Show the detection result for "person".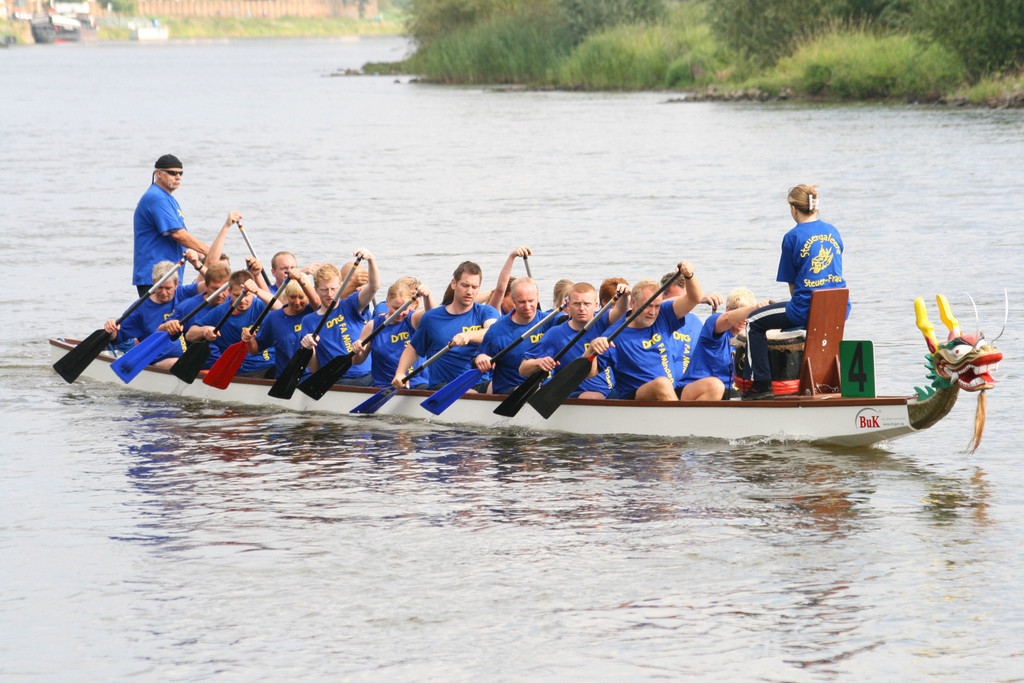
bbox(407, 257, 500, 379).
